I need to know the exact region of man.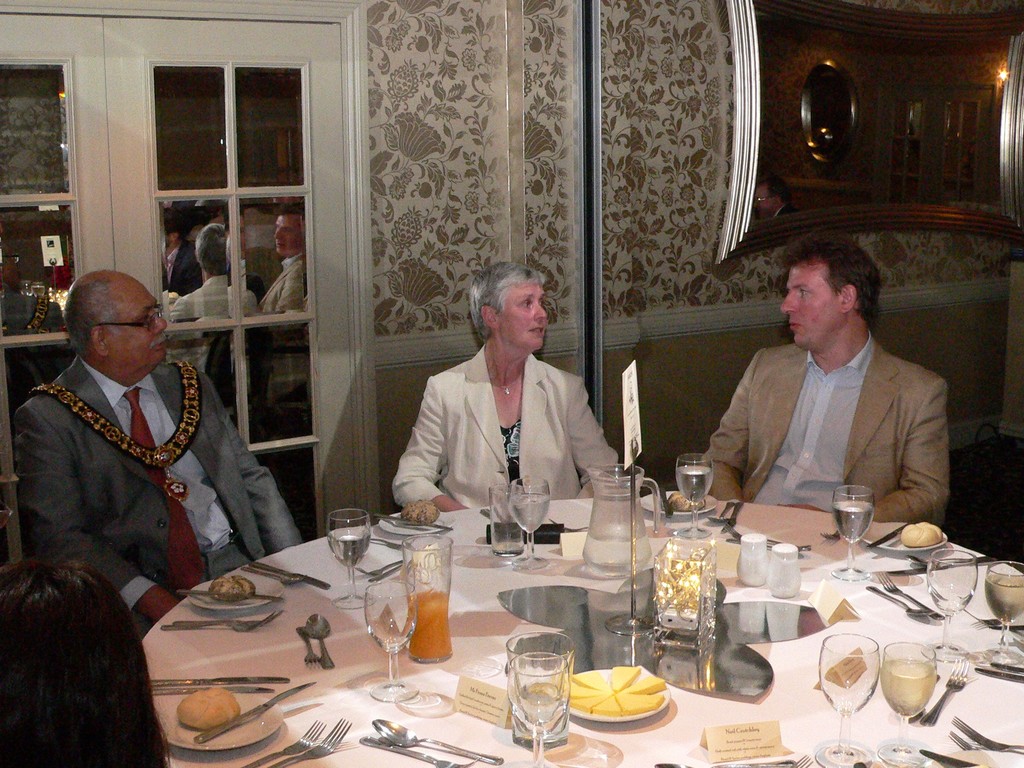
Region: (686,241,981,538).
